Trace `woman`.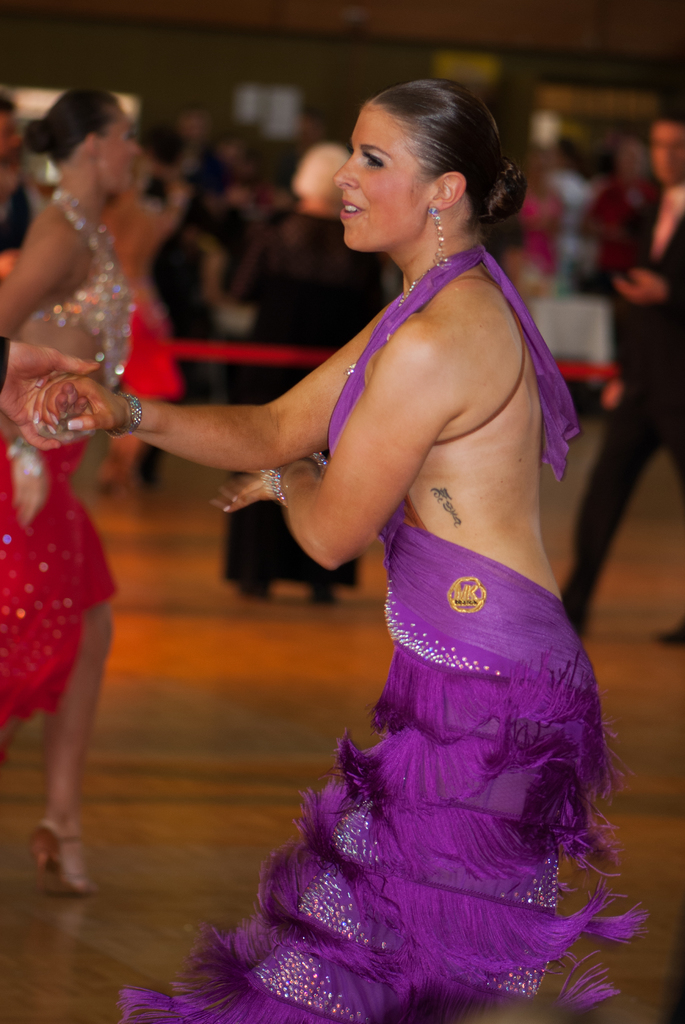
Traced to {"left": 95, "top": 86, "right": 602, "bottom": 987}.
